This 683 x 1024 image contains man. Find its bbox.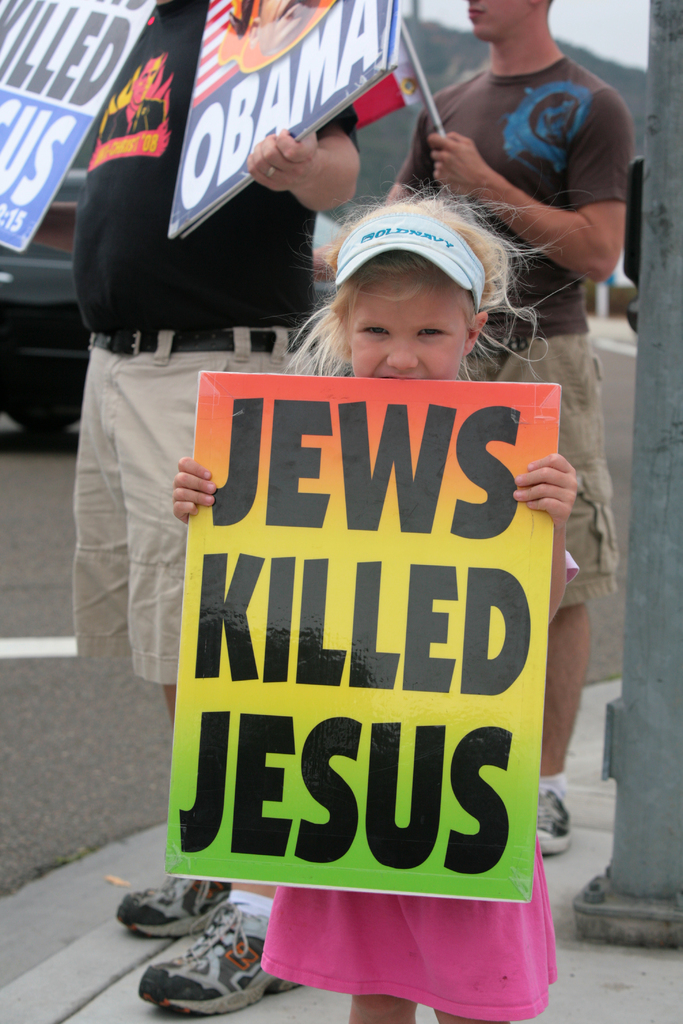
box=[313, 0, 628, 861].
